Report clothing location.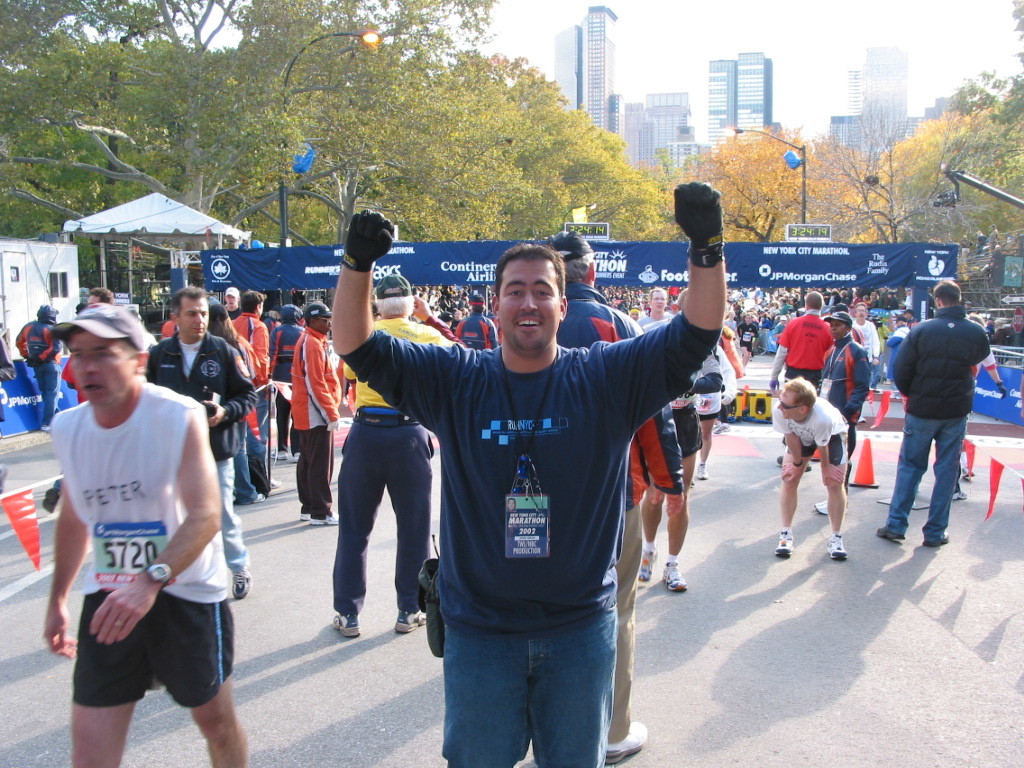
Report: 9,315,62,426.
